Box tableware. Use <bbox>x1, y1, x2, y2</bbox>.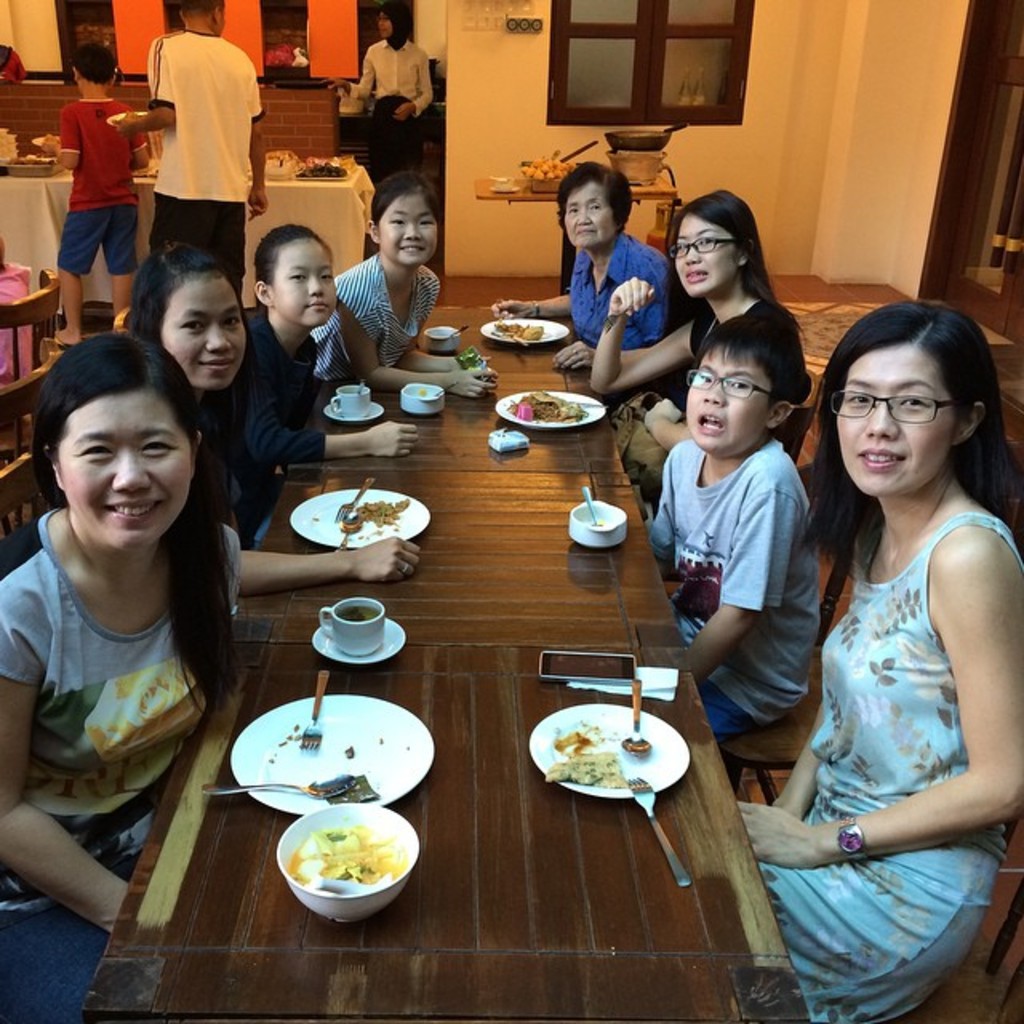
<bbox>563, 493, 630, 546</bbox>.
